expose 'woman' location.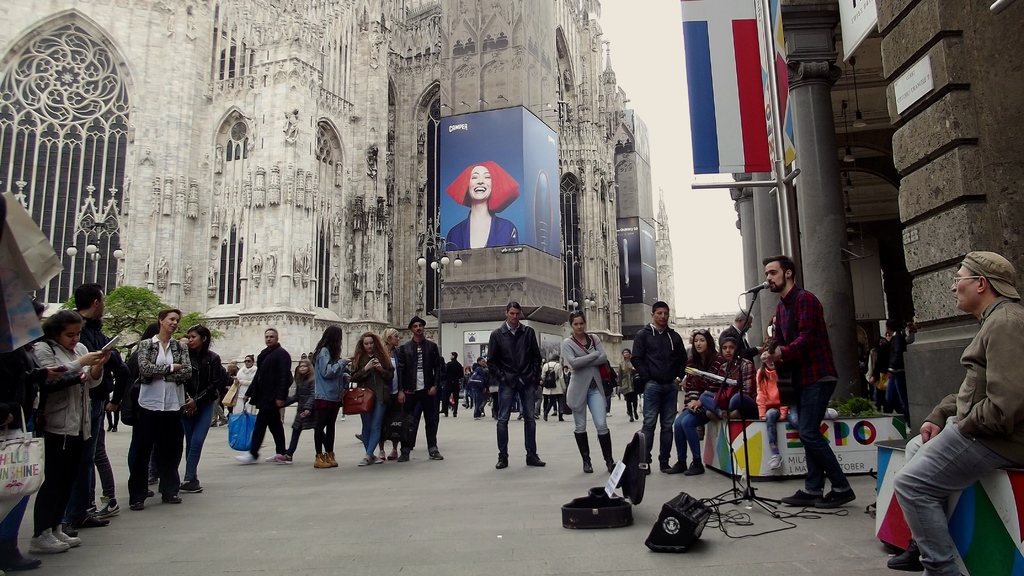
Exposed at [33,308,109,552].
